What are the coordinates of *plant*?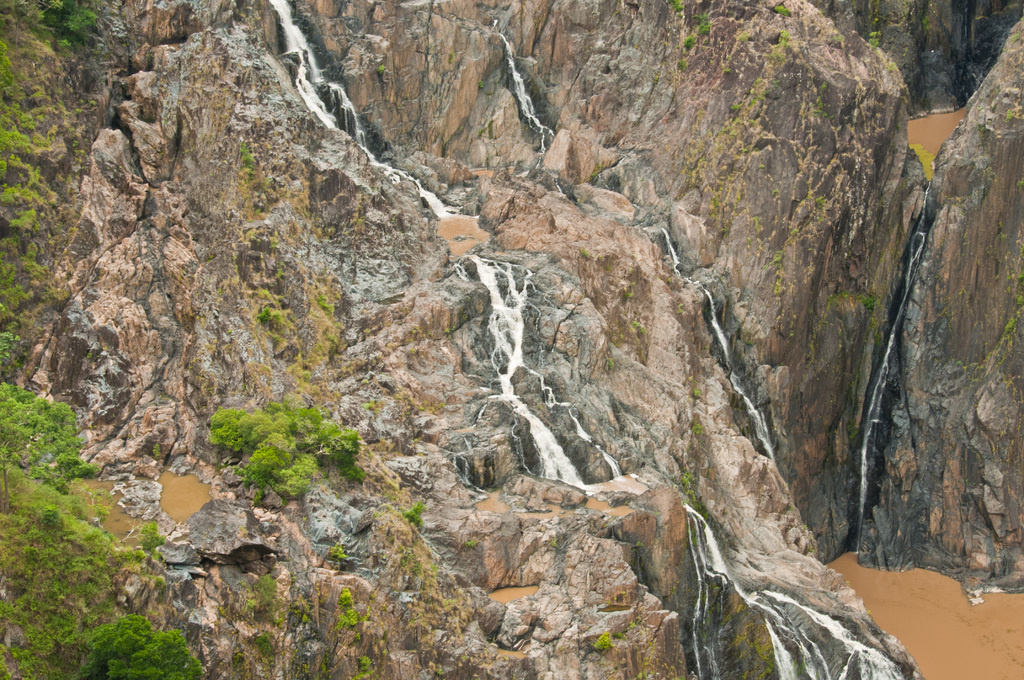
x1=772 y1=1 x2=795 y2=20.
